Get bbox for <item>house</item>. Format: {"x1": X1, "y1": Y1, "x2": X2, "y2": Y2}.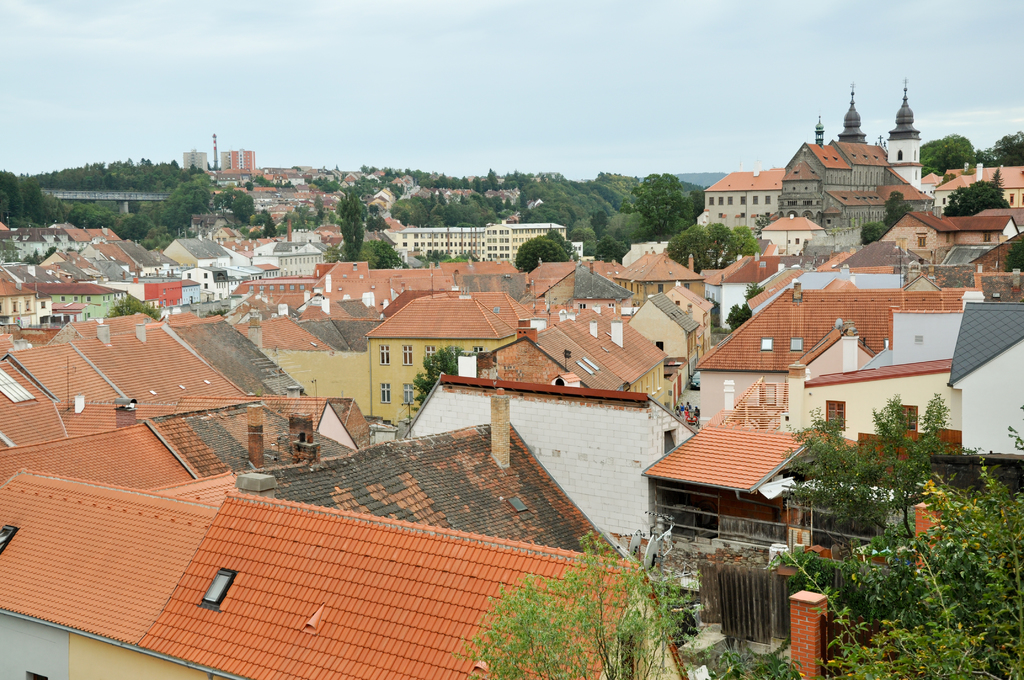
{"x1": 615, "y1": 236, "x2": 684, "y2": 257}.
